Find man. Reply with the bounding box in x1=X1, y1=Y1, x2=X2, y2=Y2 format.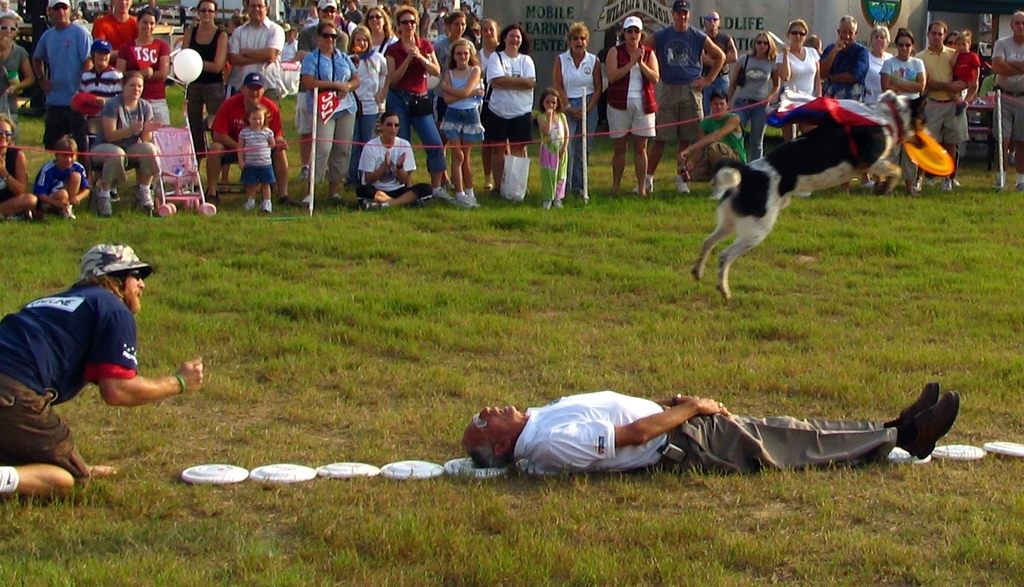
x1=15, y1=237, x2=197, y2=482.
